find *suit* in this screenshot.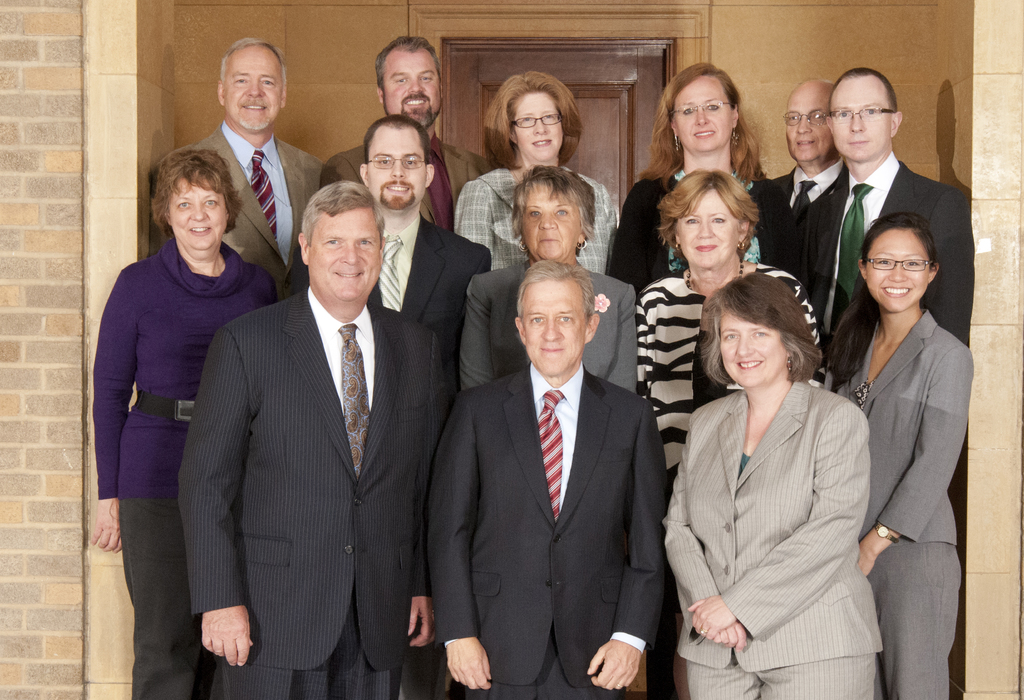
The bounding box for *suit* is box(795, 150, 975, 376).
